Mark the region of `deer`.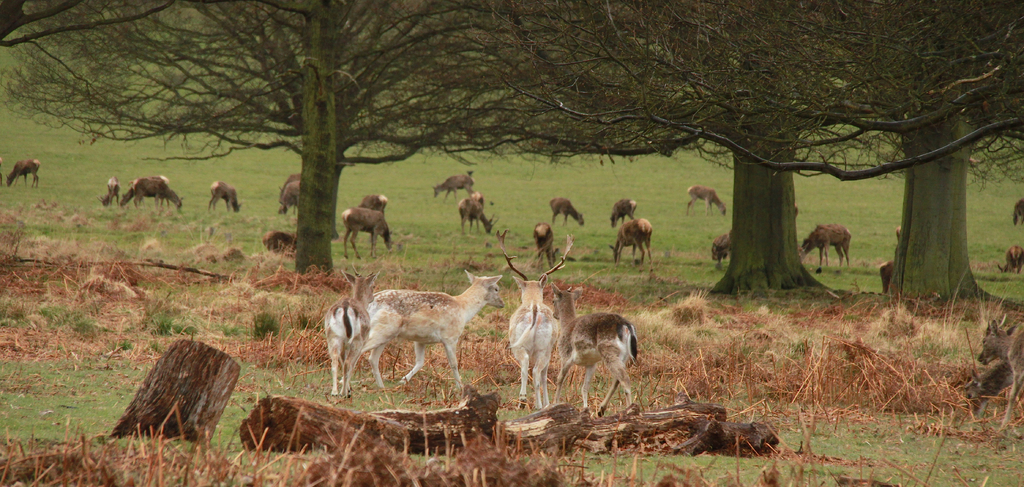
Region: 99, 178, 123, 208.
